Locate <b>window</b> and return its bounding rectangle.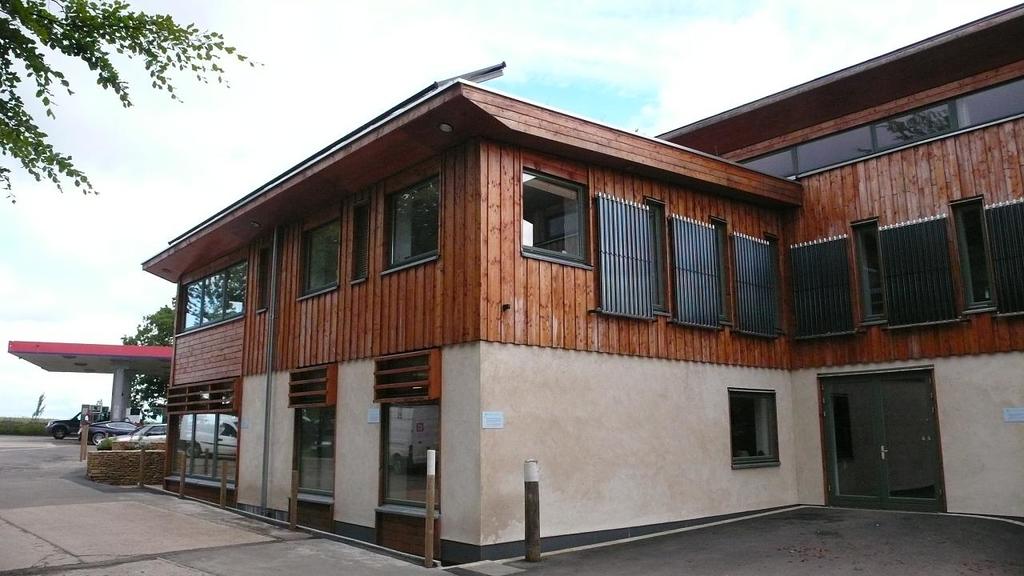
(left=377, top=401, right=440, bottom=503).
